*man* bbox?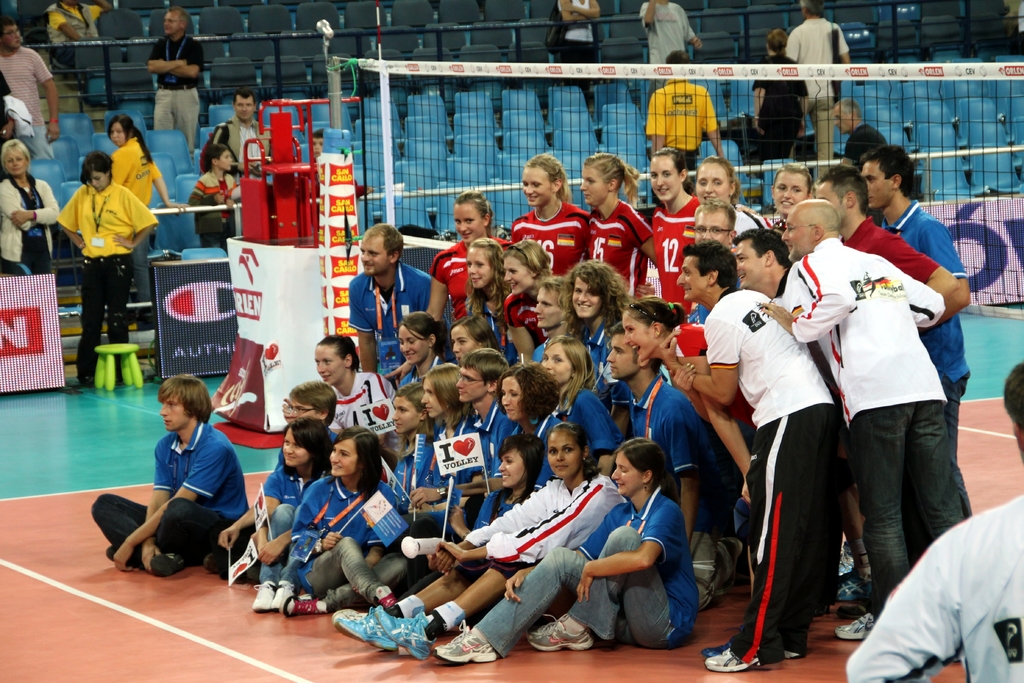
rect(859, 145, 973, 468)
